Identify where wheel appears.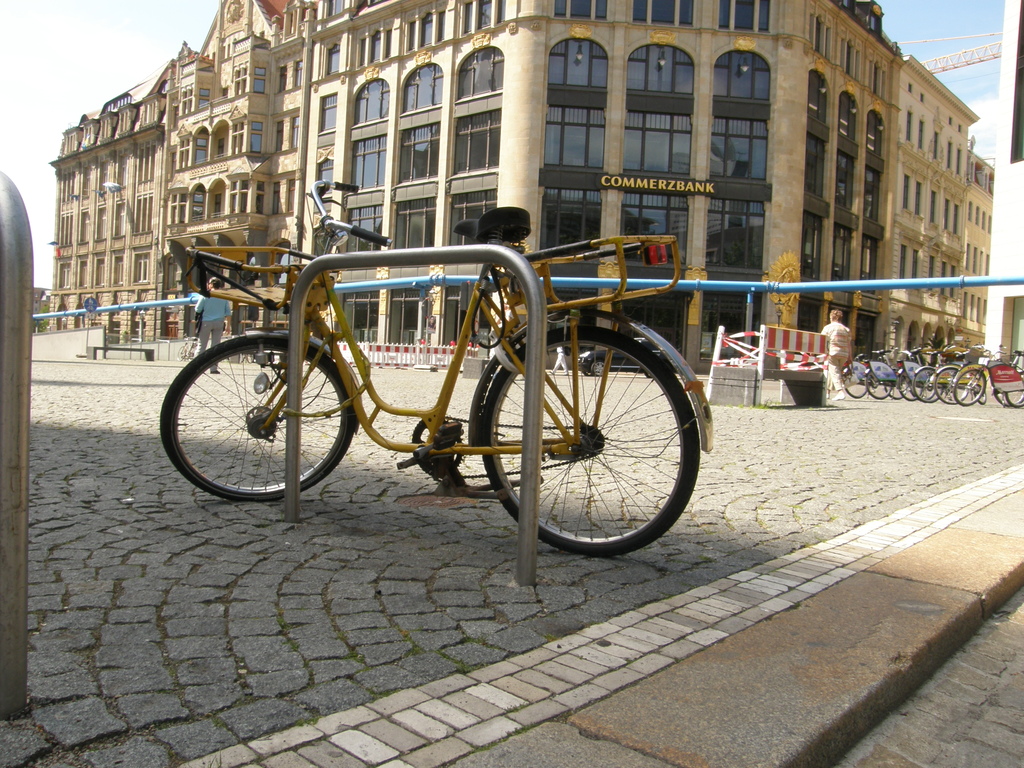
Appears at [478,312,687,558].
